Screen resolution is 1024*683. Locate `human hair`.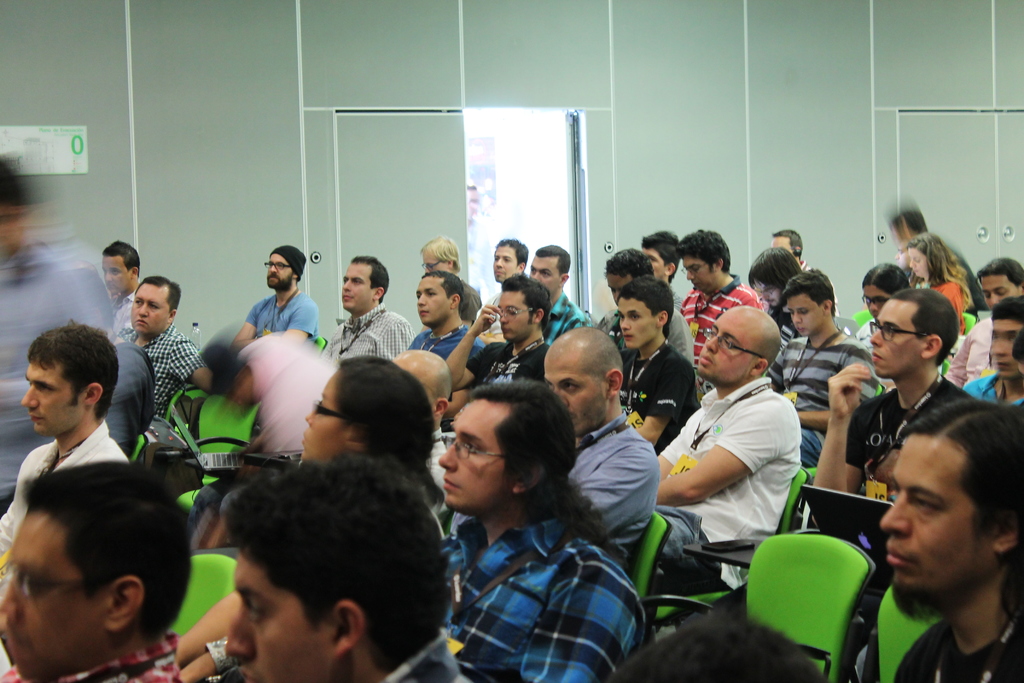
977,253,1023,286.
